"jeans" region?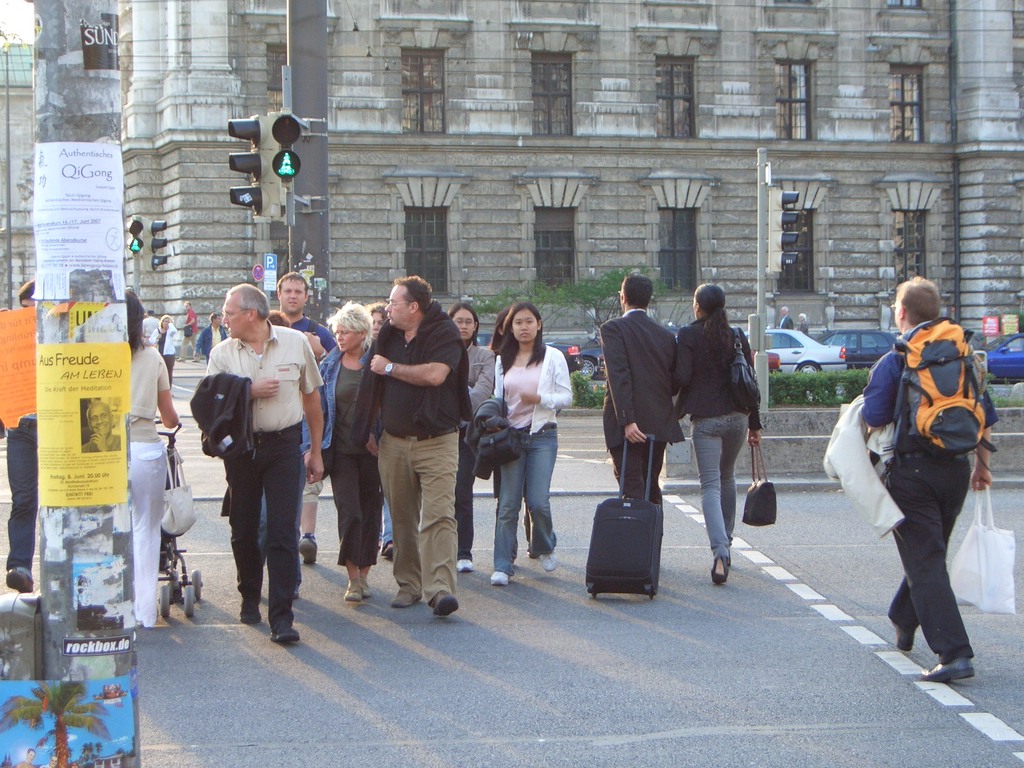
890,460,979,657
